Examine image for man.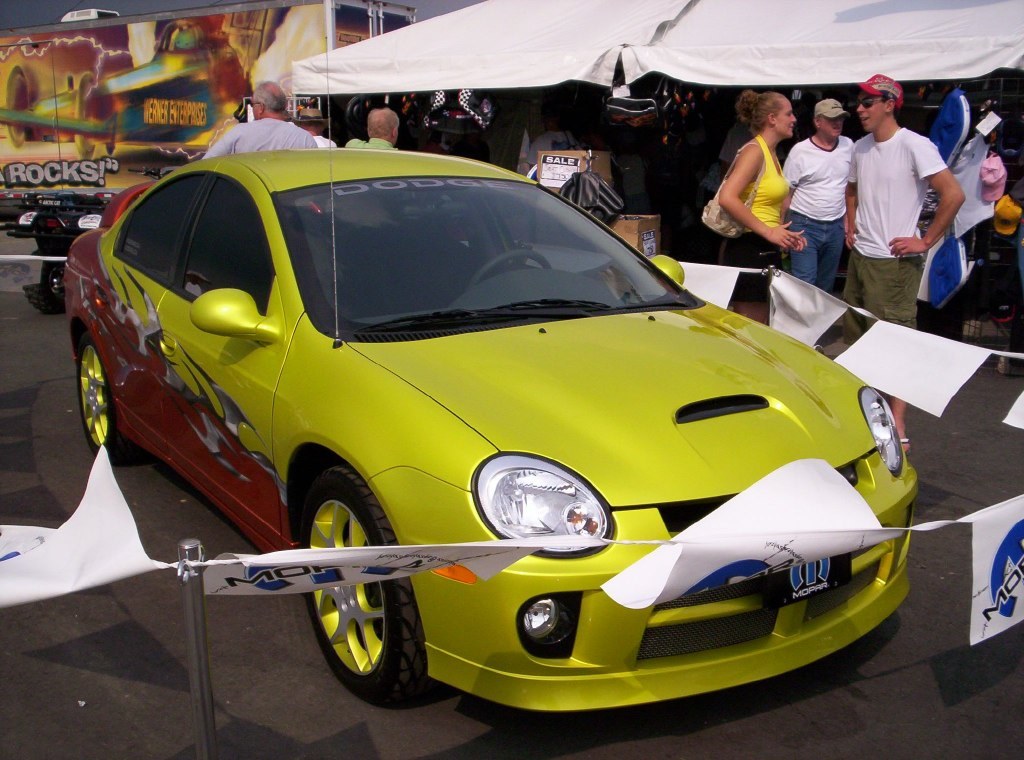
Examination result: x1=841 y1=64 x2=972 y2=459.
